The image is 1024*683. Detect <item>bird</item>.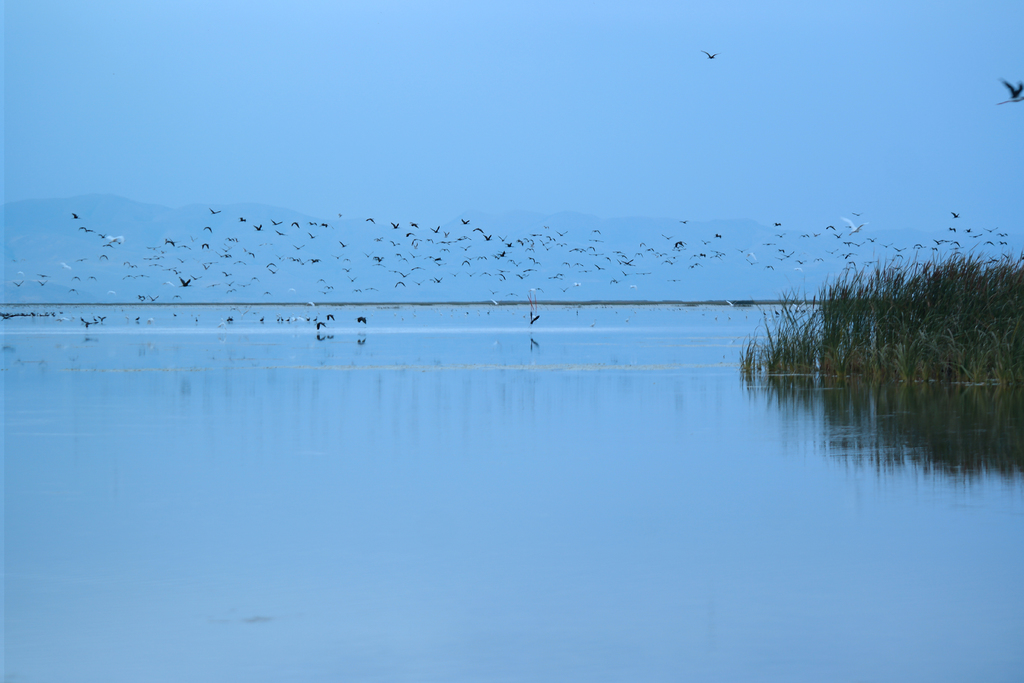
Detection: [x1=1002, y1=80, x2=1023, y2=99].
